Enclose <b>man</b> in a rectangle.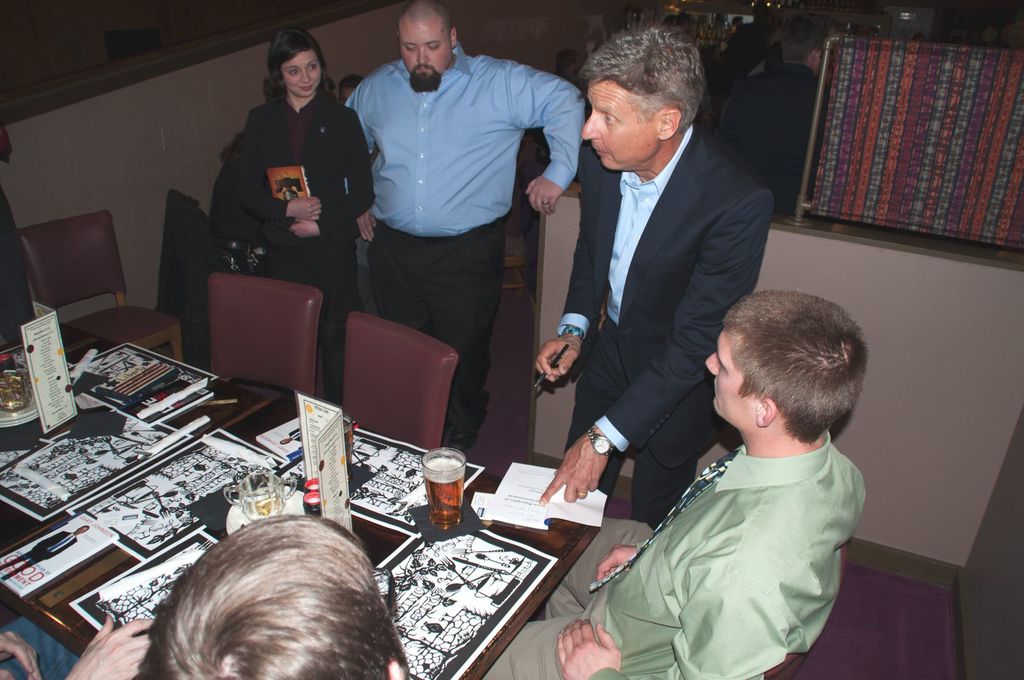
(721,12,854,211).
